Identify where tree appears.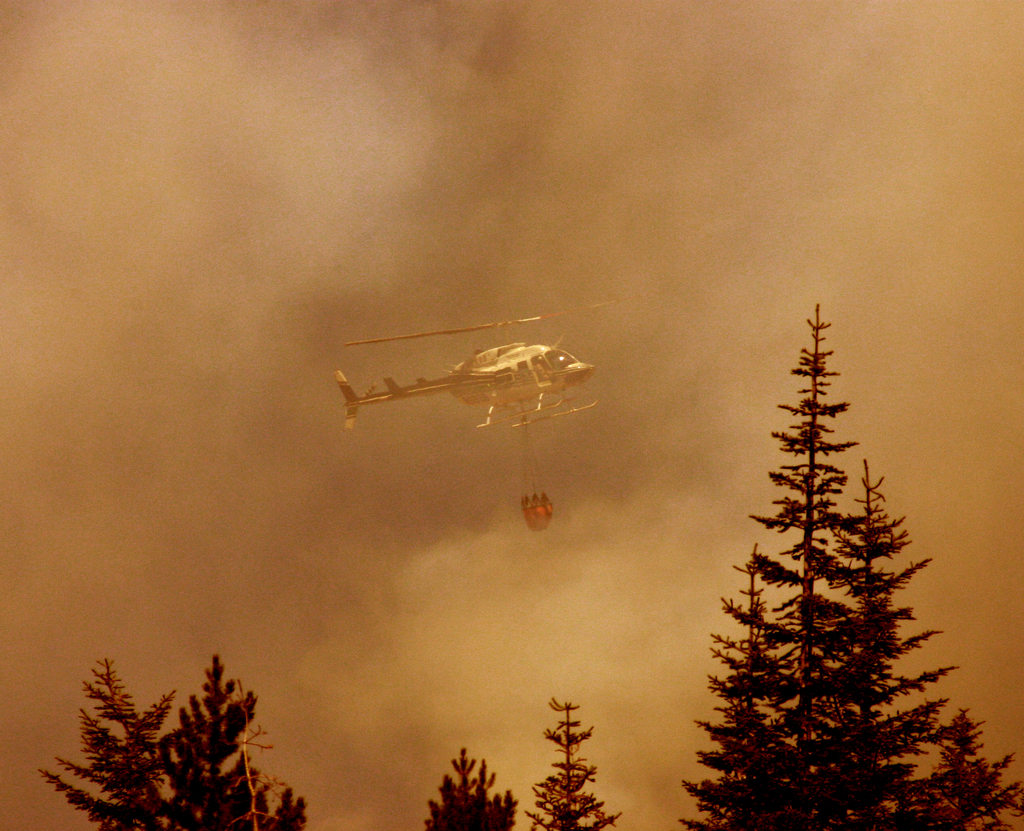
Appears at [x1=38, y1=651, x2=311, y2=830].
